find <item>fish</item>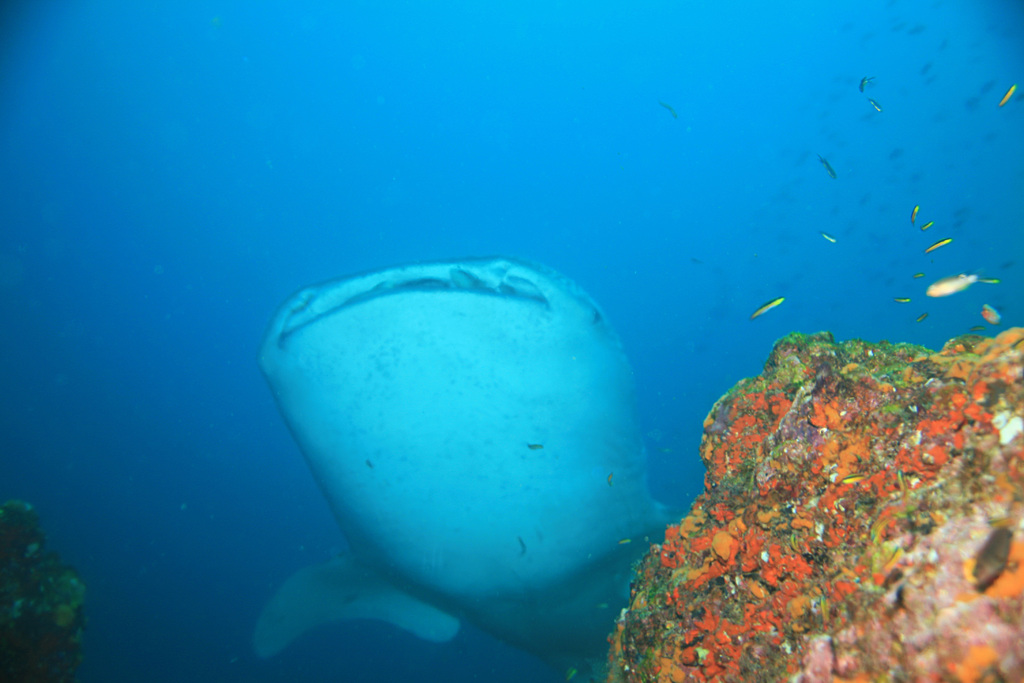
{"left": 929, "top": 270, "right": 984, "bottom": 295}
